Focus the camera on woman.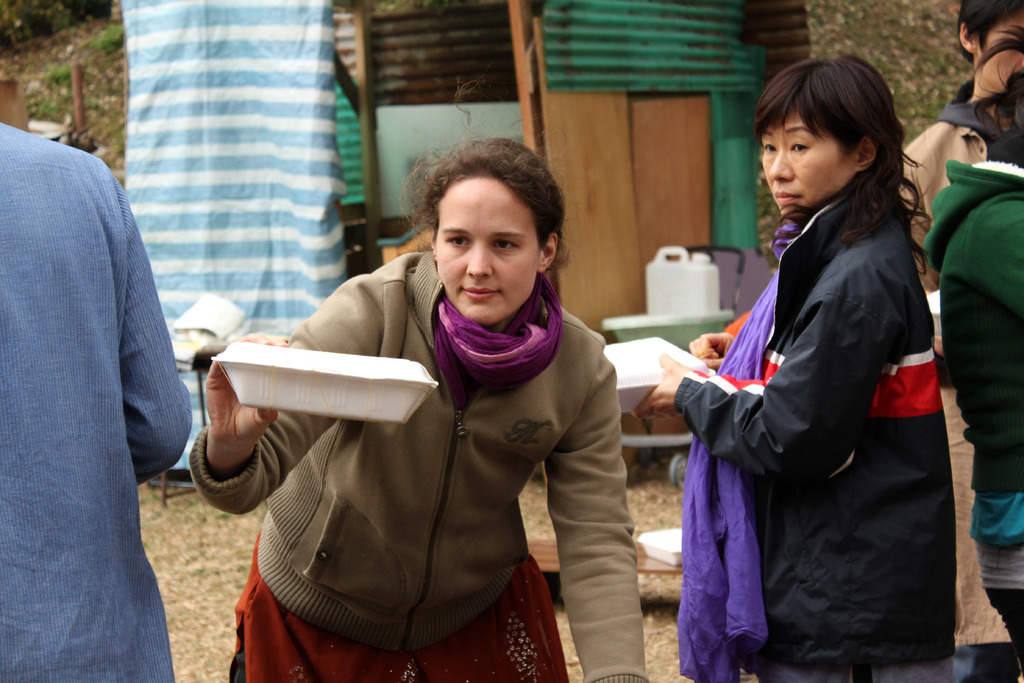
Focus region: l=919, t=31, r=1023, b=682.
